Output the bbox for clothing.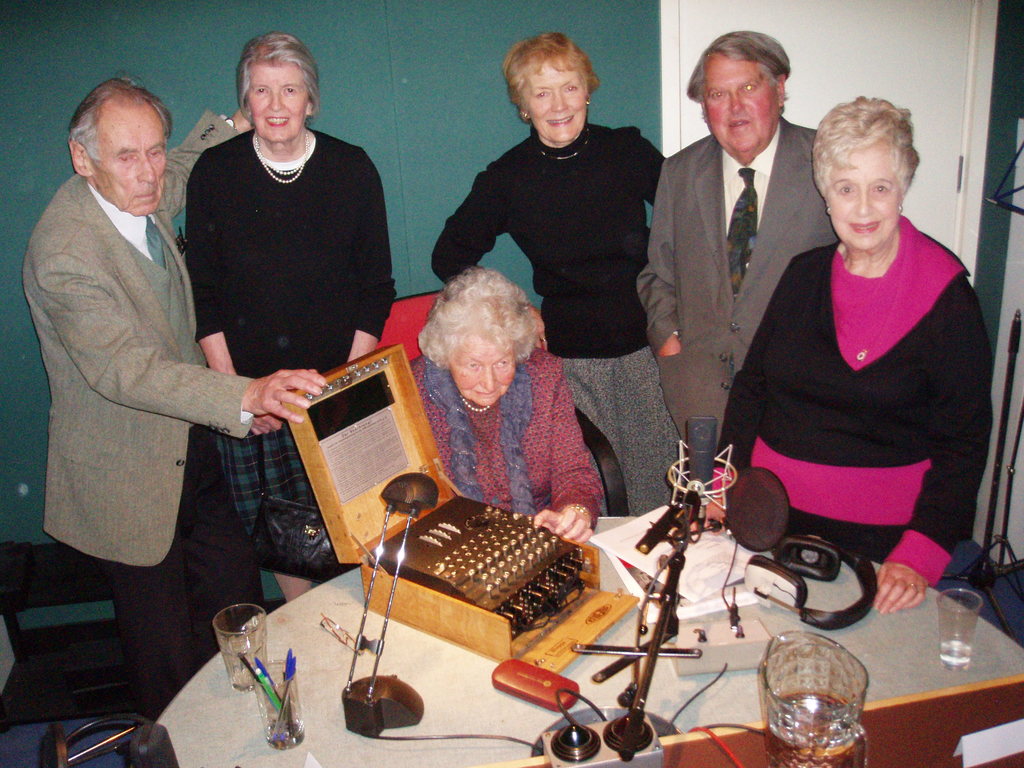
x1=410 y1=352 x2=603 y2=529.
